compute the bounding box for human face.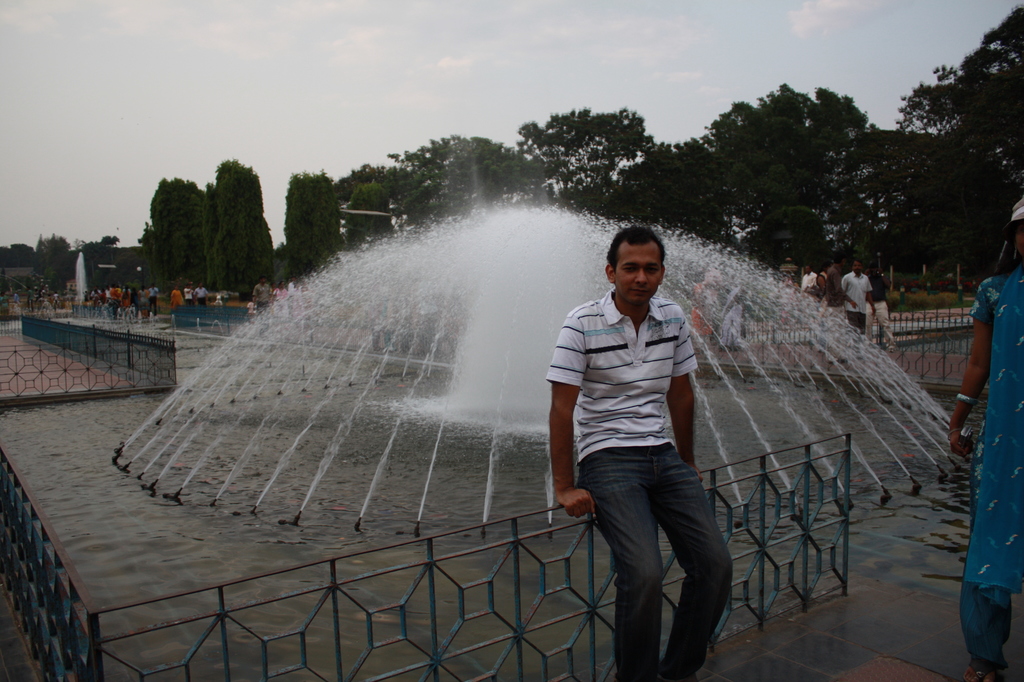
detection(854, 262, 866, 275).
